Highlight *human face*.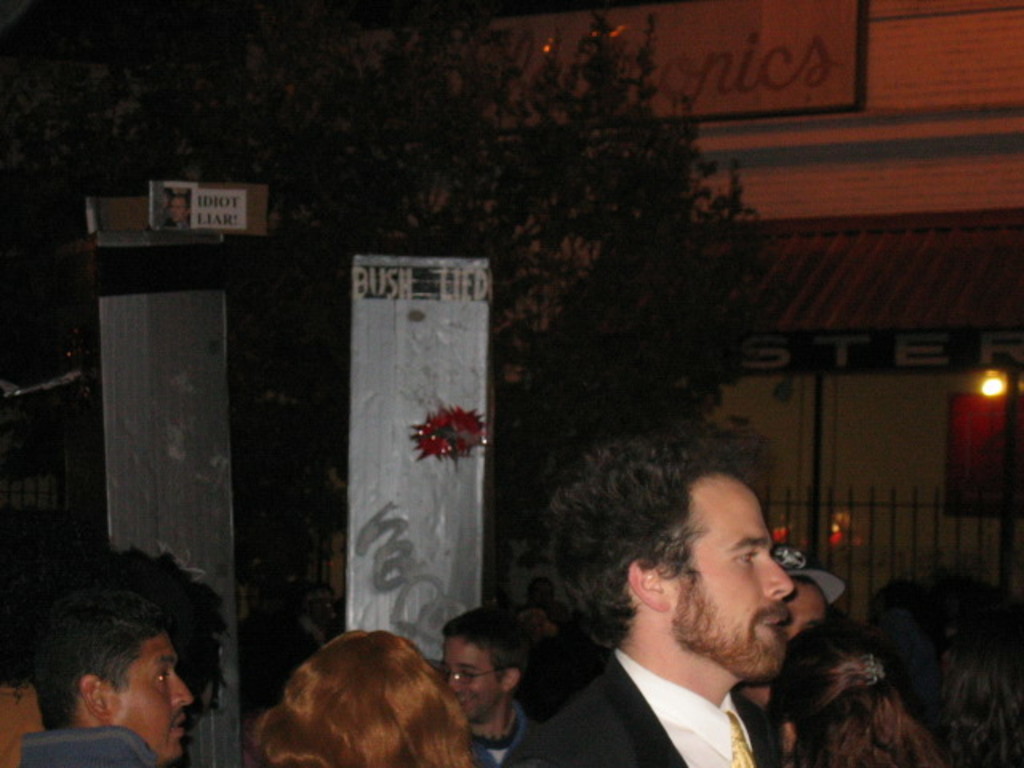
Highlighted region: [442, 638, 504, 730].
